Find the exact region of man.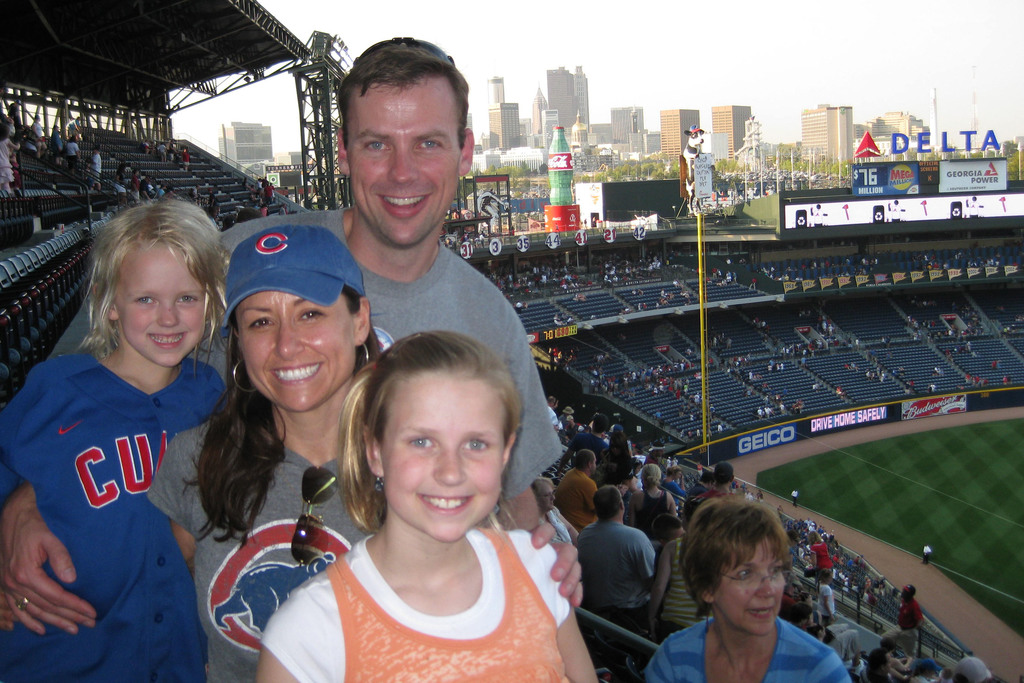
Exact region: select_region(559, 399, 575, 426).
